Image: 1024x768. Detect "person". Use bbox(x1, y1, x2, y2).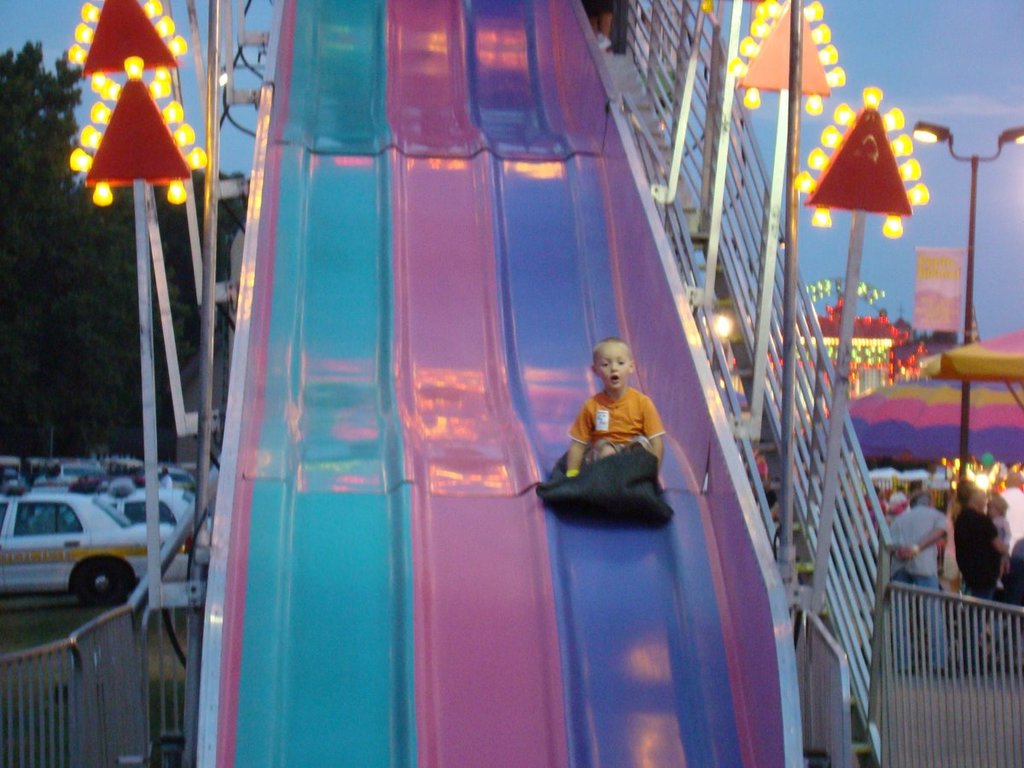
bbox(161, 467, 171, 491).
